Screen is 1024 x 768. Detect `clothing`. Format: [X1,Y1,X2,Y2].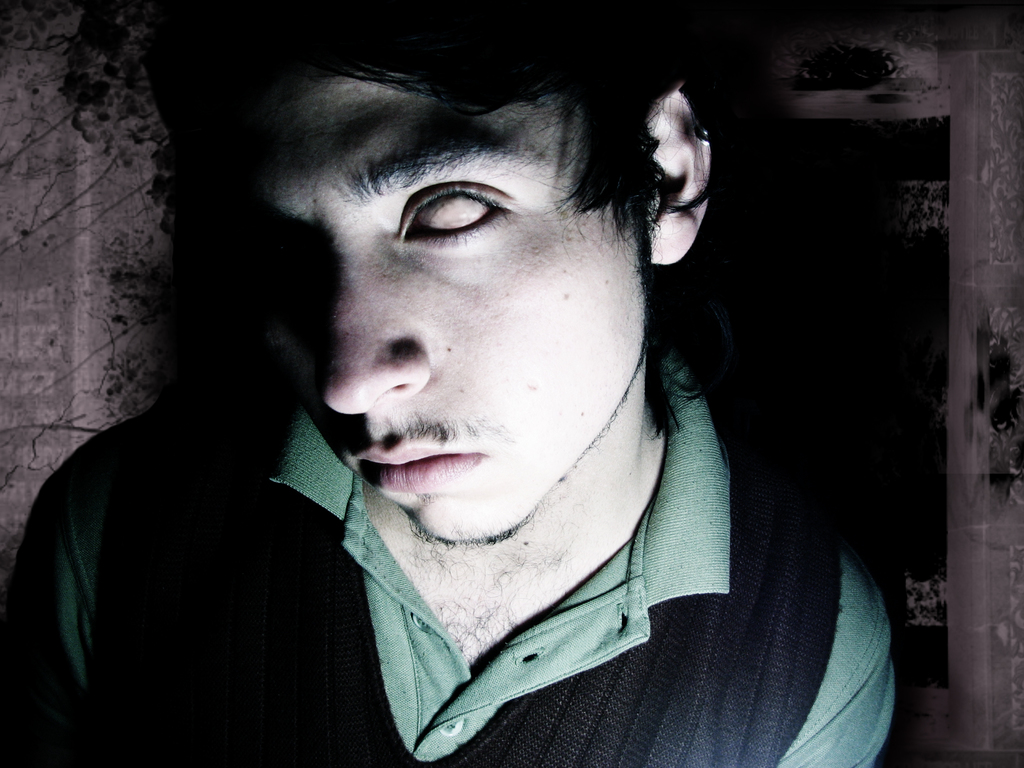
[16,340,899,767].
